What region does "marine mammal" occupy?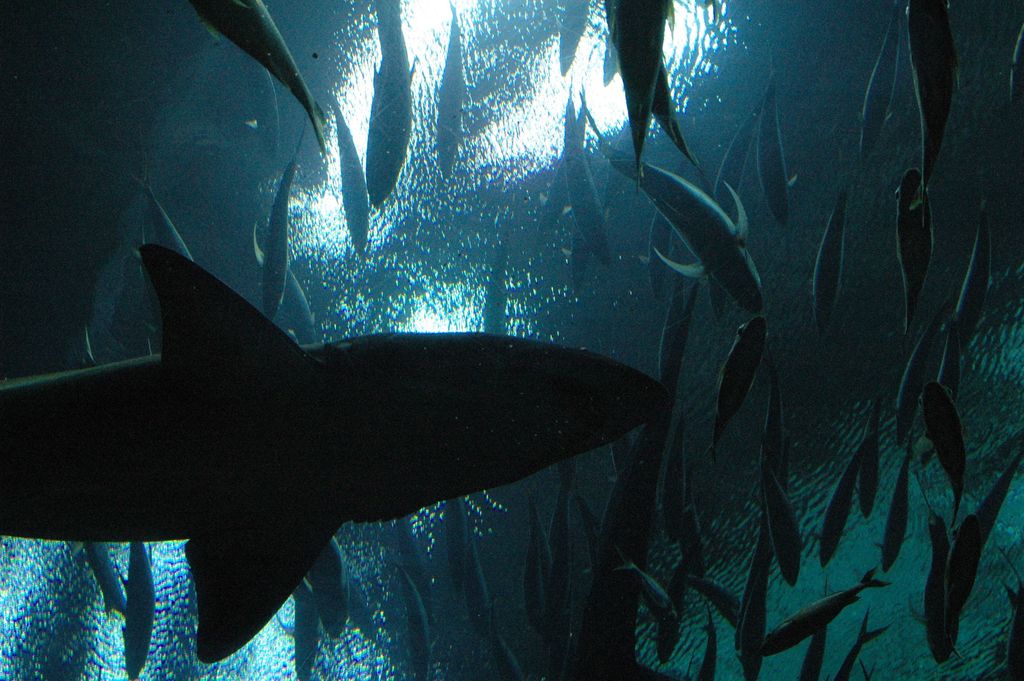
[365, 0, 419, 209].
